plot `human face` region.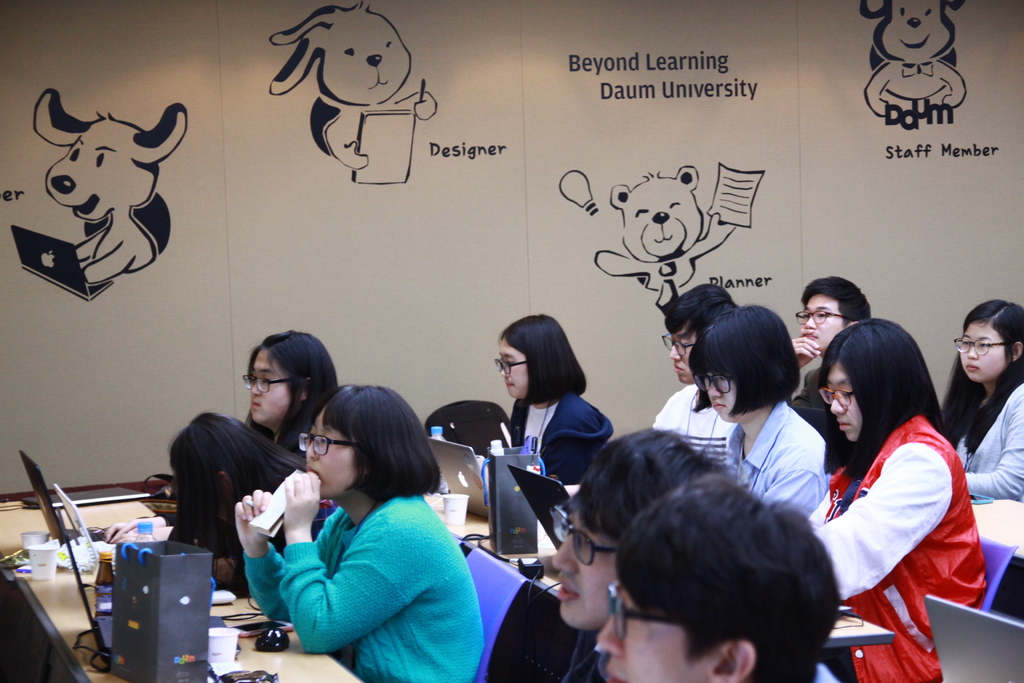
Plotted at locate(801, 295, 847, 355).
